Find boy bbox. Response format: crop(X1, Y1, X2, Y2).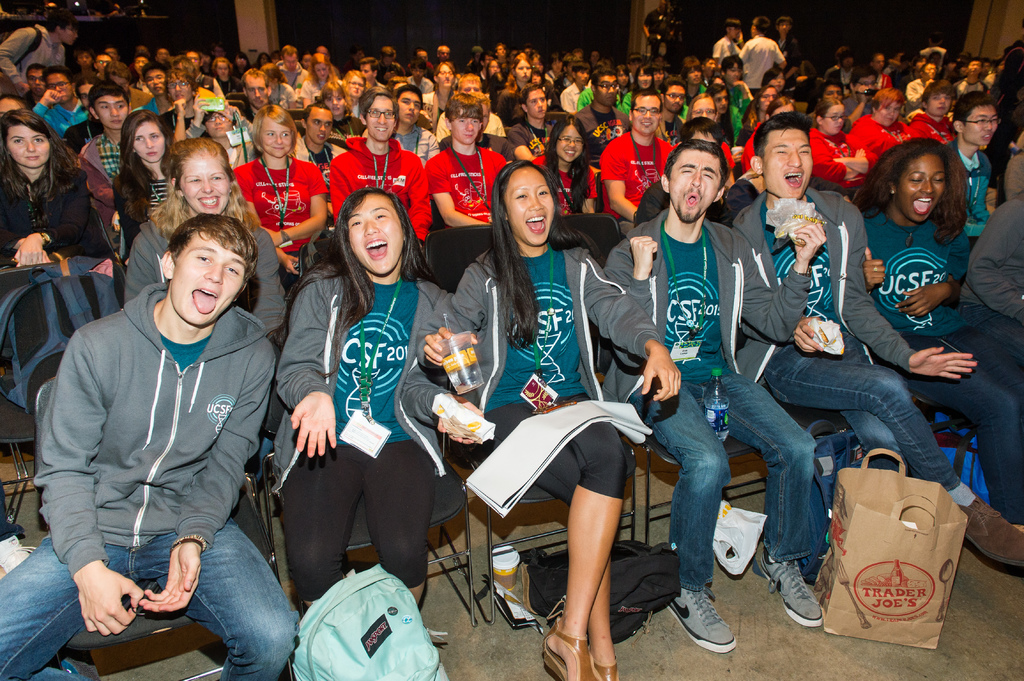
crop(729, 111, 1023, 562).
